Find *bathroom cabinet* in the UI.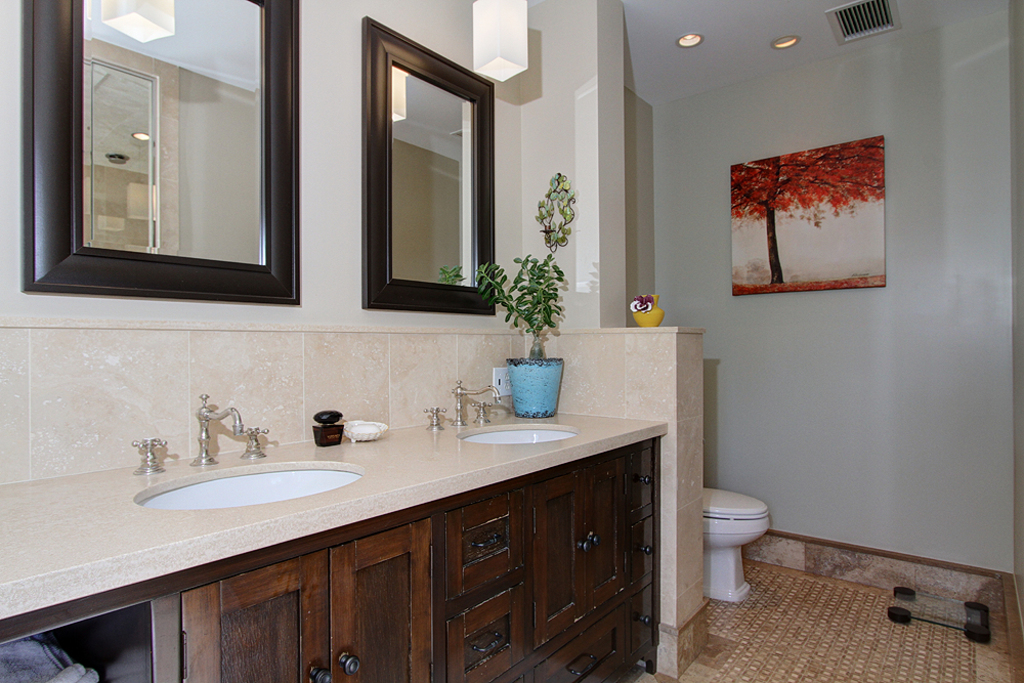
UI element at left=0, top=428, right=660, bottom=682.
